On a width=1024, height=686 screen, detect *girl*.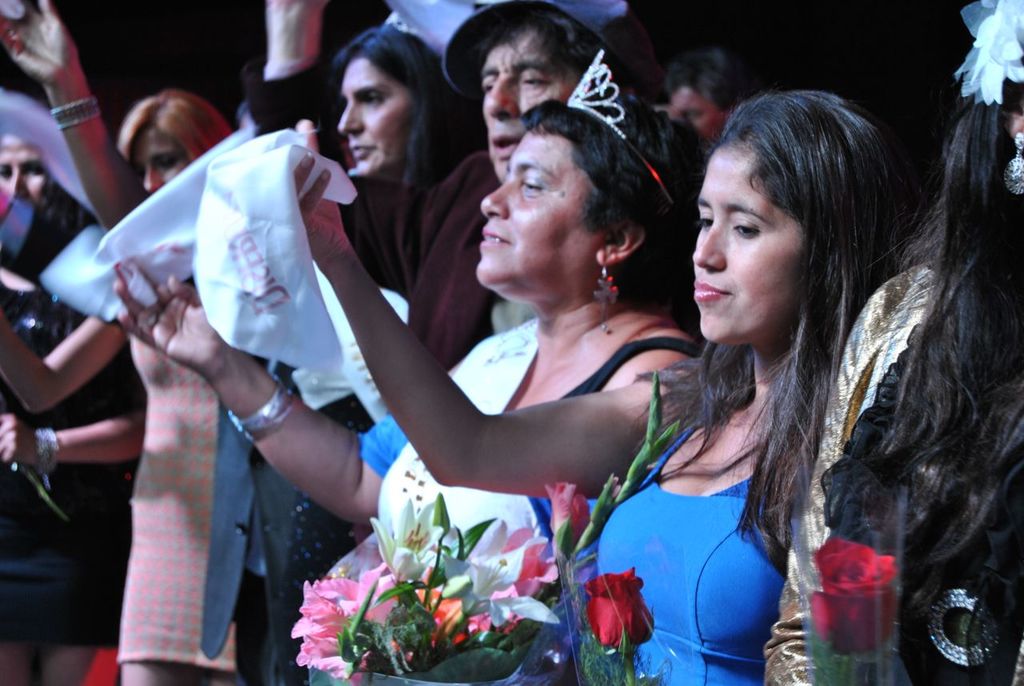
x1=302 y1=82 x2=909 y2=685.
